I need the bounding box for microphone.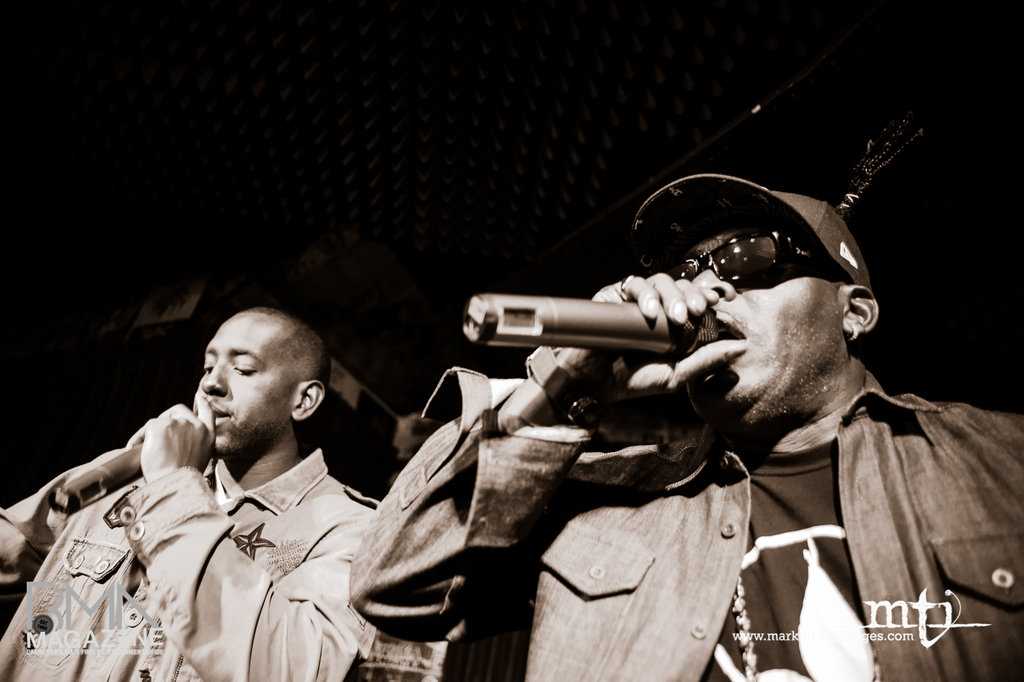
Here it is: (left=462, top=289, right=728, bottom=348).
